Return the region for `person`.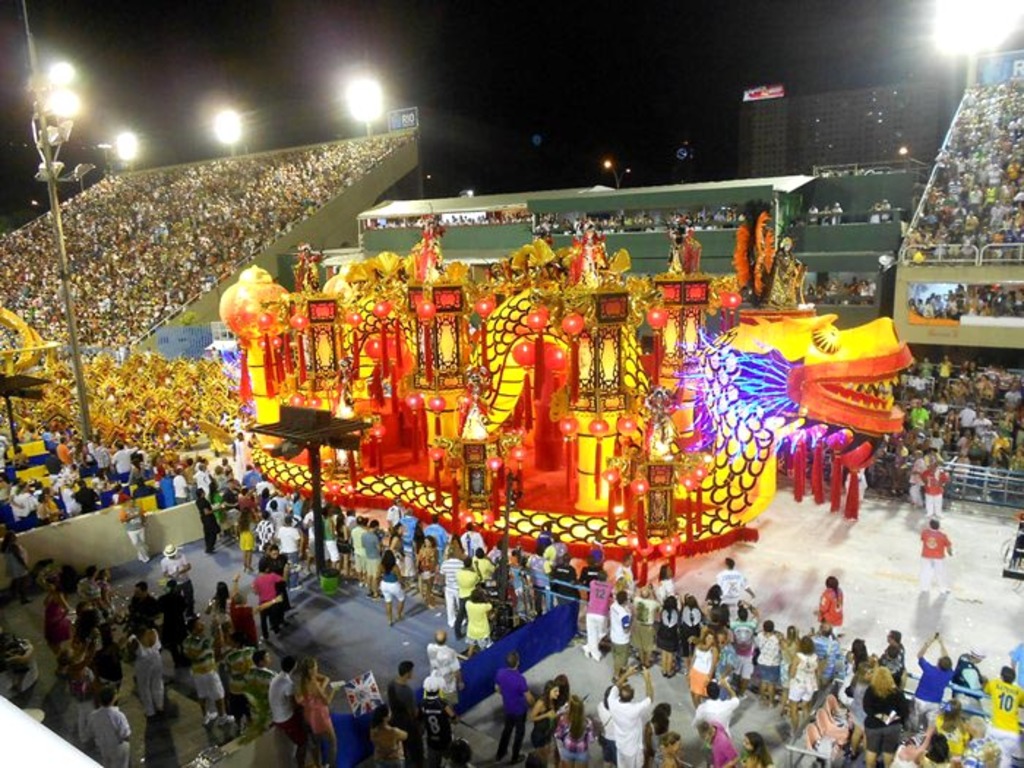
[755, 620, 783, 705].
